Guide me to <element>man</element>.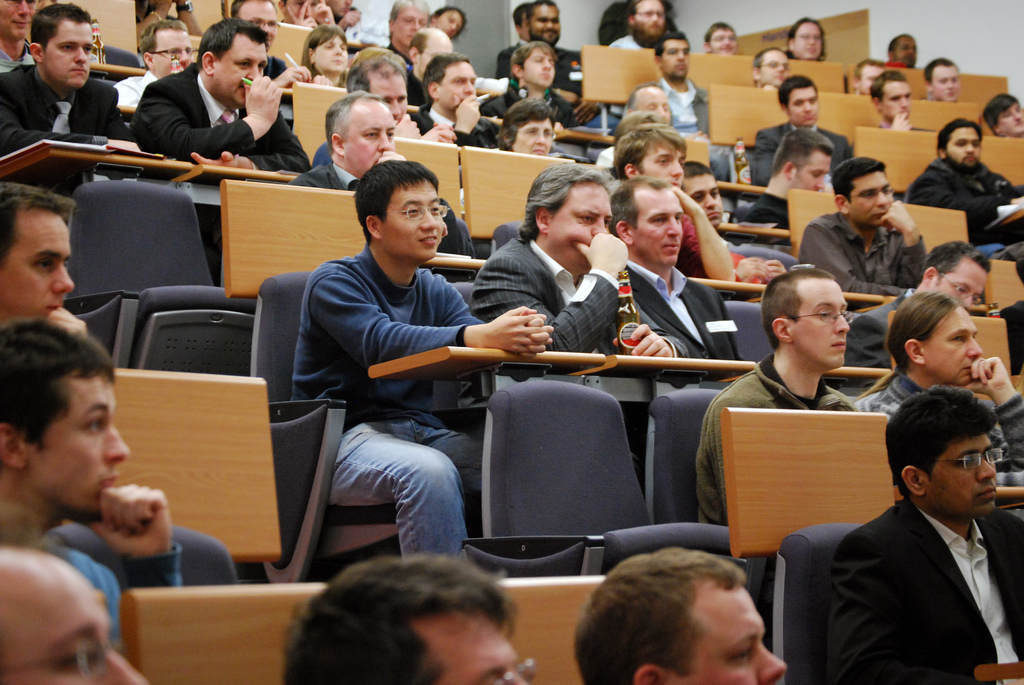
Guidance: bbox=[494, 0, 618, 135].
